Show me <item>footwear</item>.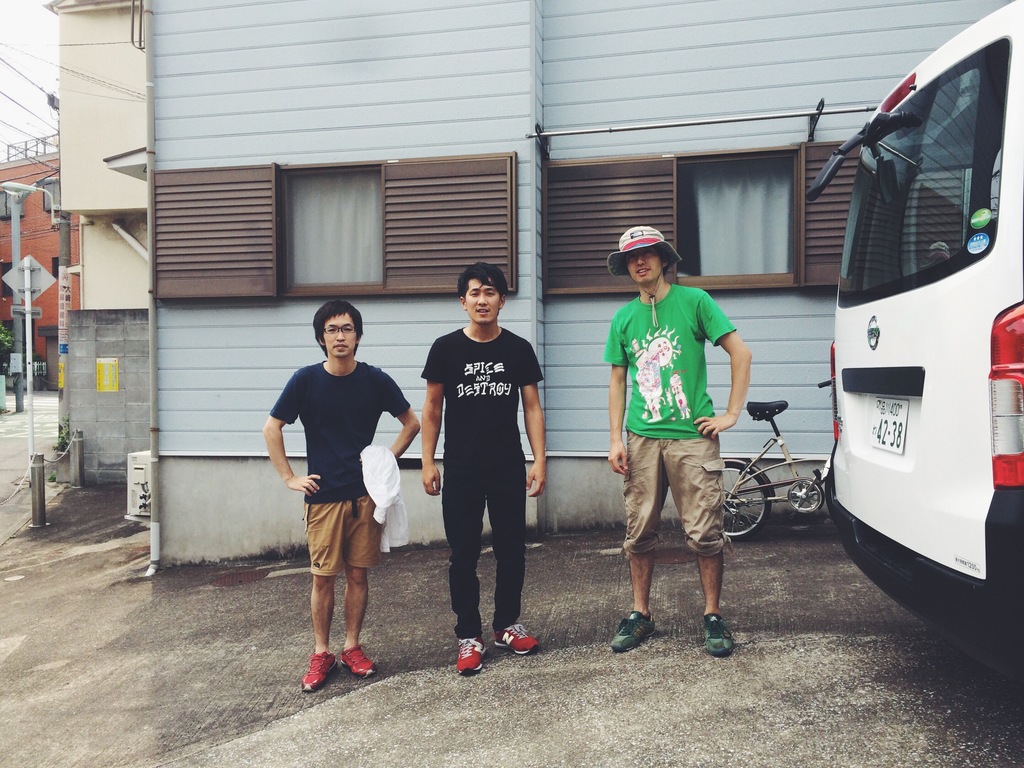
<item>footwear</item> is here: 461:639:490:673.
